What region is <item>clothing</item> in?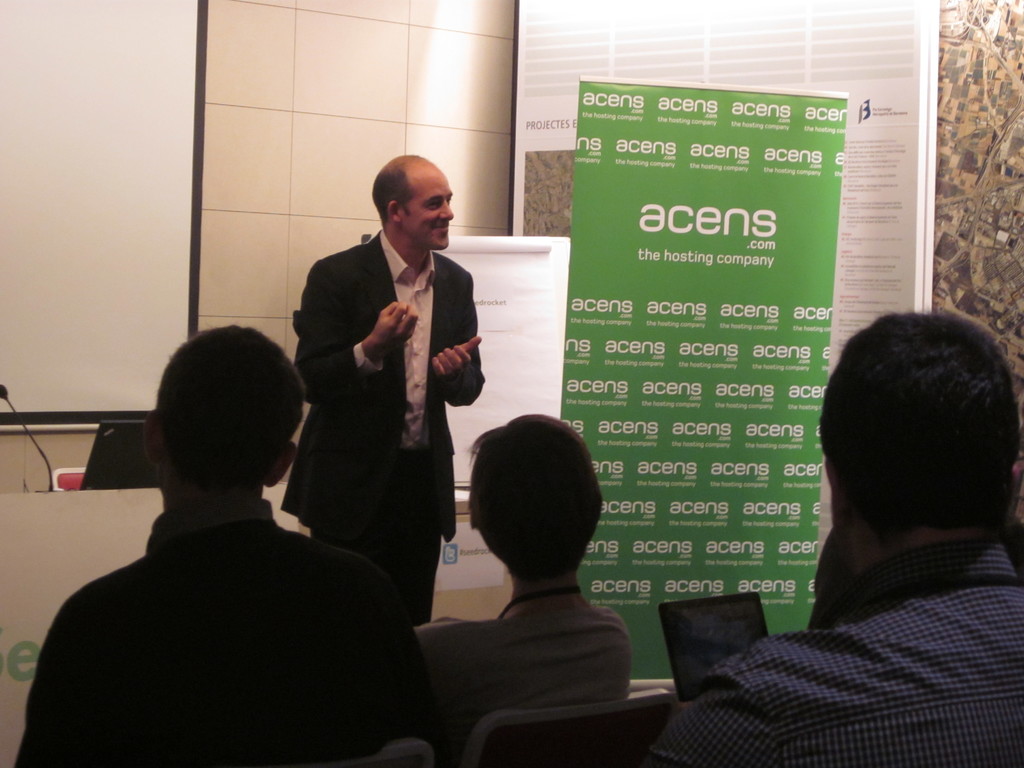
box(43, 408, 438, 767).
